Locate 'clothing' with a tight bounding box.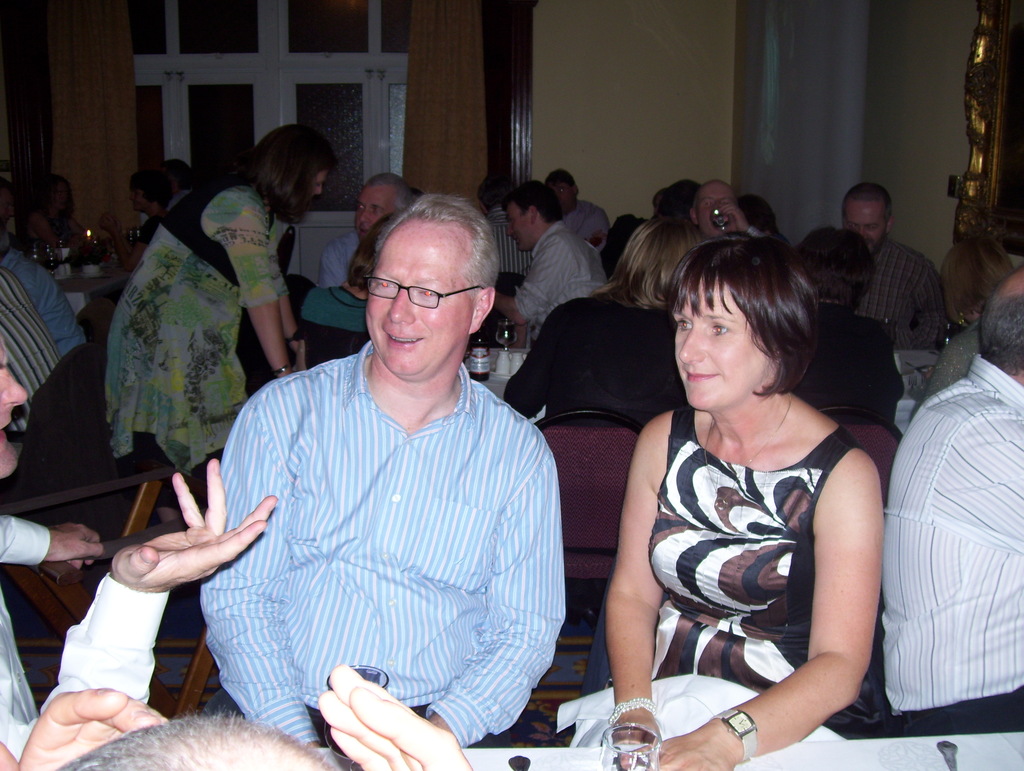
bbox=[295, 223, 376, 362].
